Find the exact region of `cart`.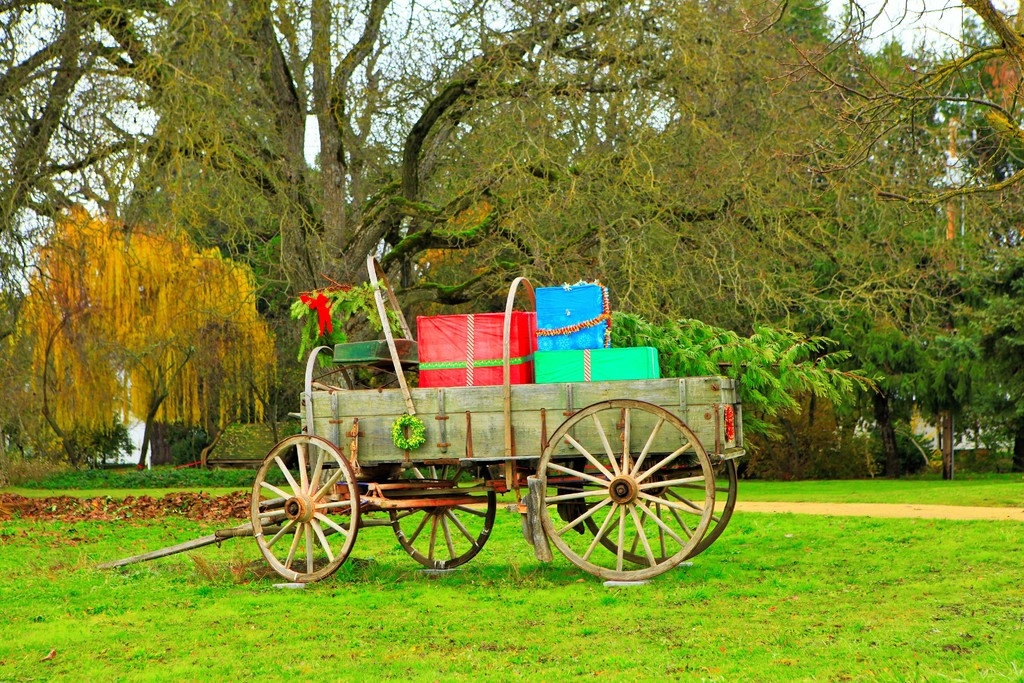
Exact region: [93,252,750,584].
